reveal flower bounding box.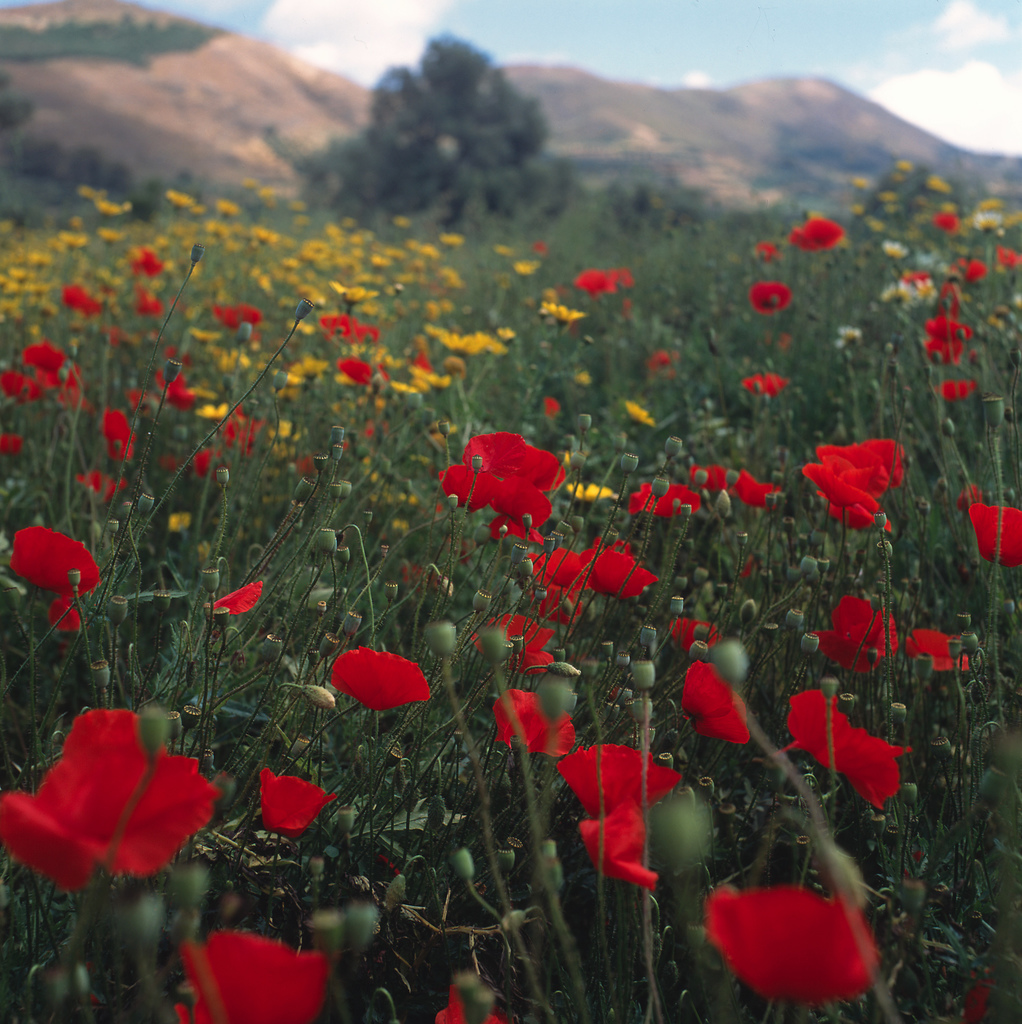
Revealed: bbox=(566, 741, 683, 822).
